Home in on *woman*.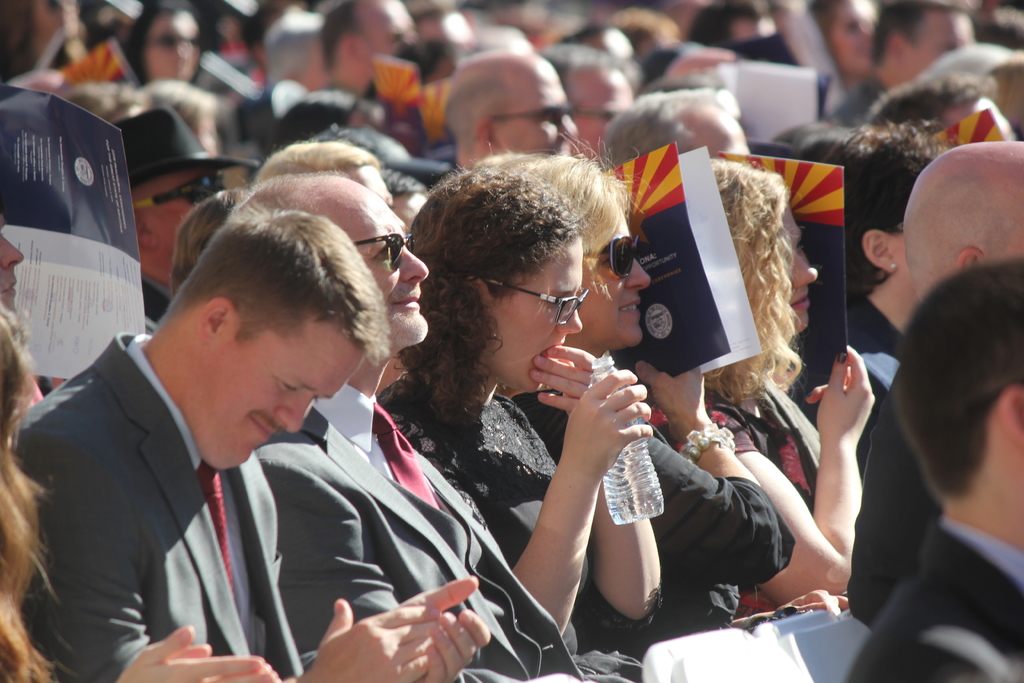
Homed in at left=646, top=156, right=877, bottom=621.
